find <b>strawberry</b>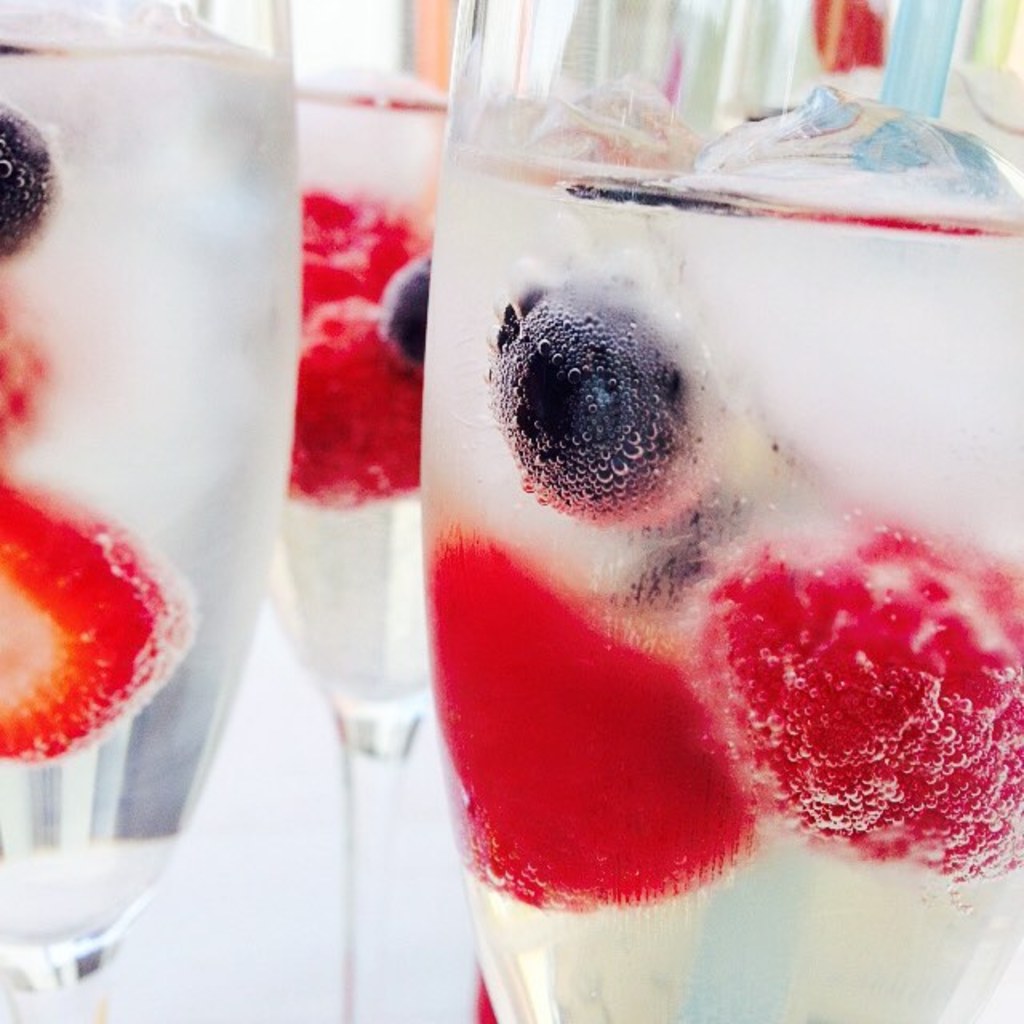
(x1=0, y1=470, x2=200, y2=773)
